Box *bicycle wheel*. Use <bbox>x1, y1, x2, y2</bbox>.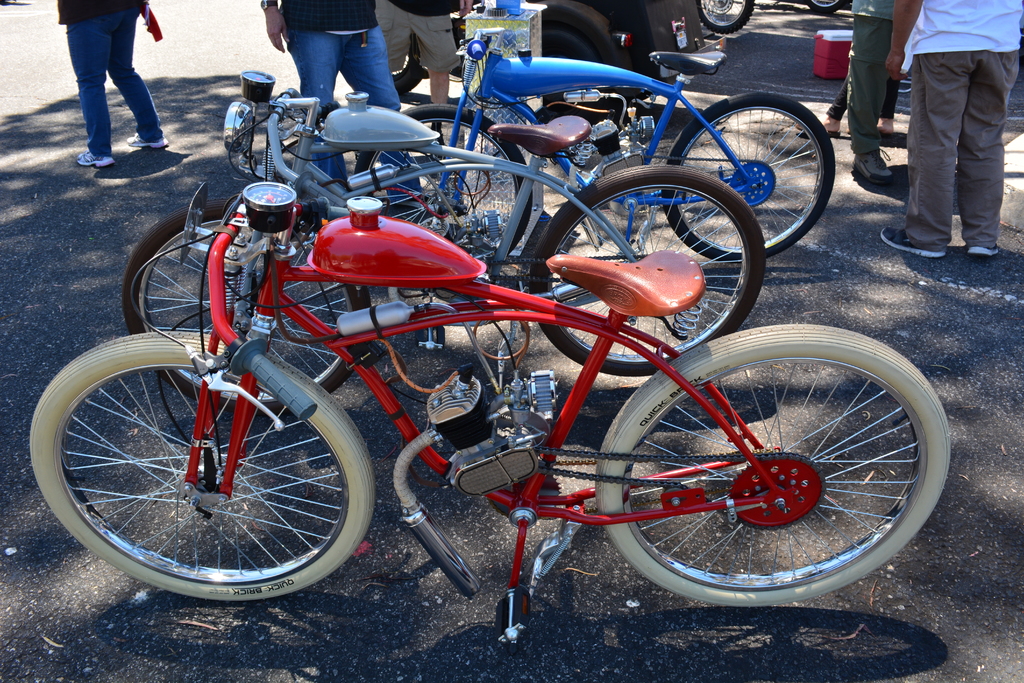
<bbox>118, 197, 372, 419</bbox>.
